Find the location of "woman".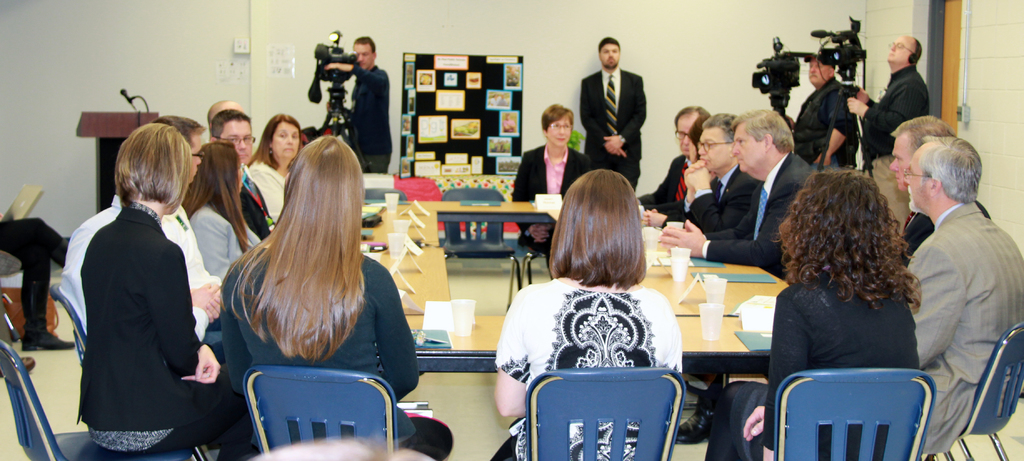
Location: 641:125:707:231.
